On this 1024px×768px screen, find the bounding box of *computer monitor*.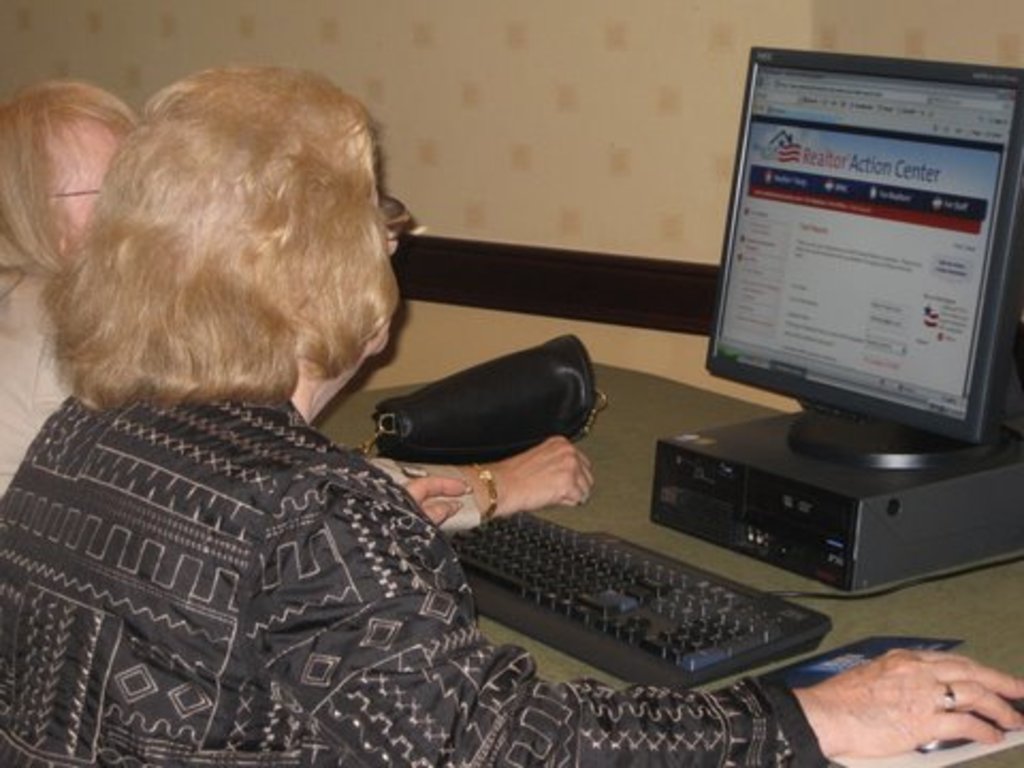
Bounding box: pyautogui.locateOnScreen(683, 68, 1011, 525).
